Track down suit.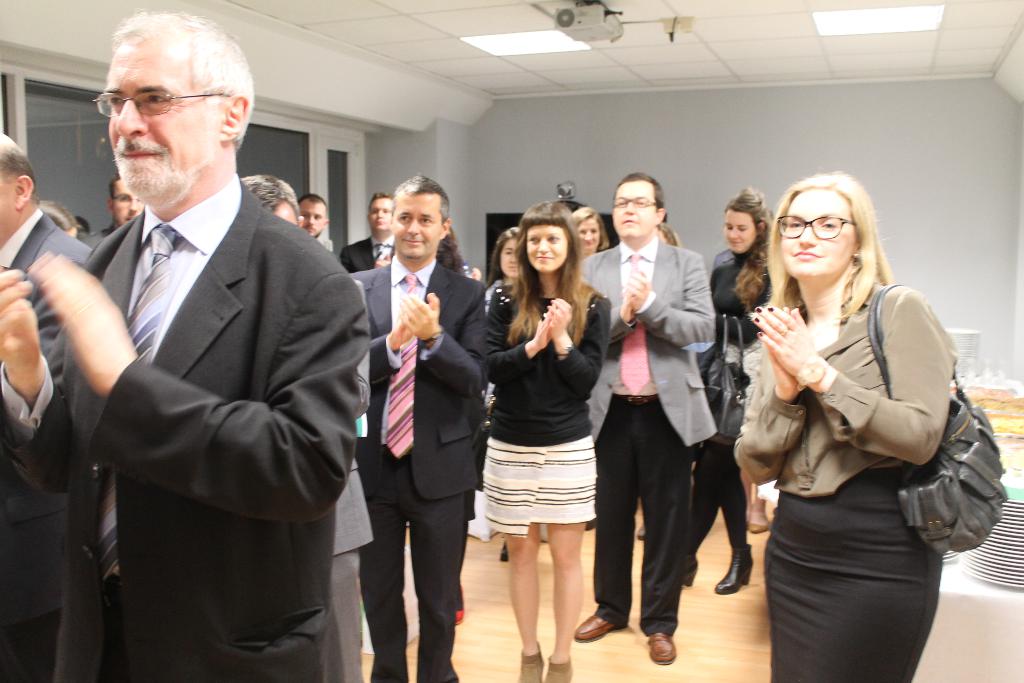
Tracked to <bbox>355, 176, 480, 673</bbox>.
